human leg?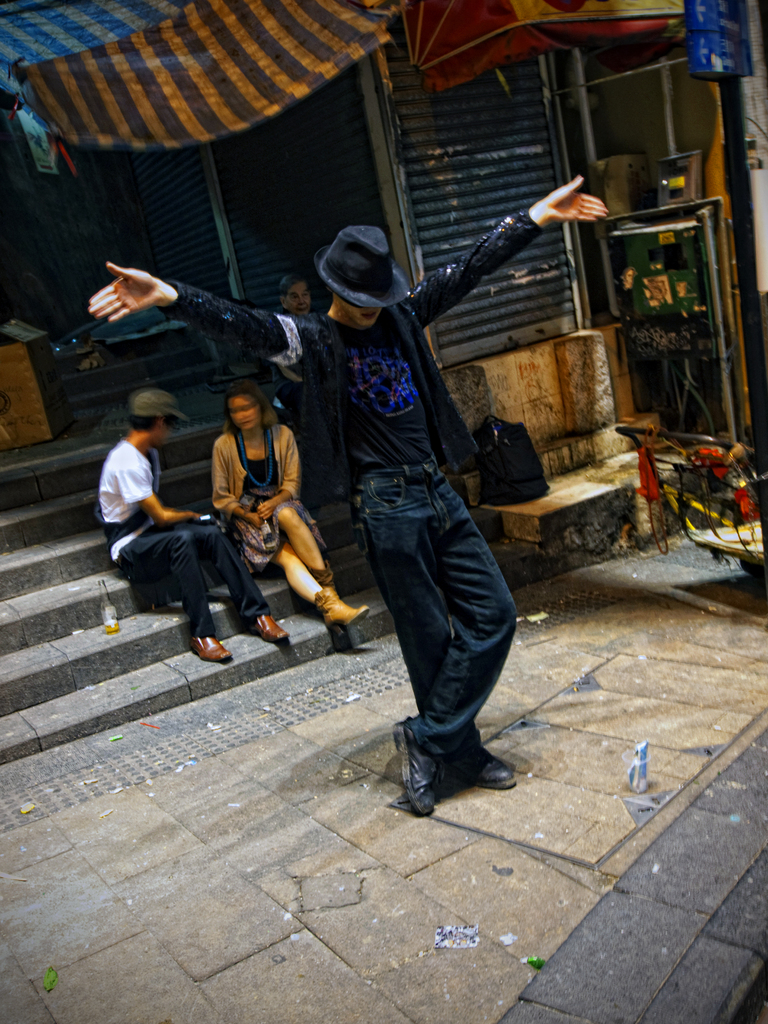
detection(388, 462, 511, 819)
